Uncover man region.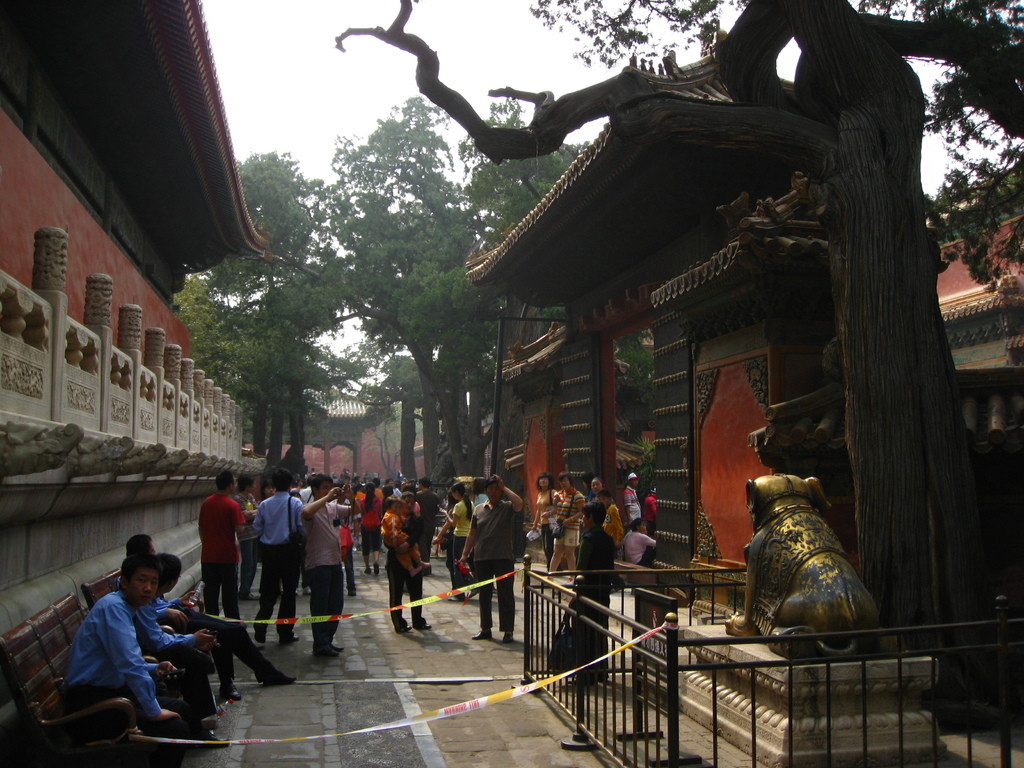
Uncovered: rect(648, 488, 661, 544).
